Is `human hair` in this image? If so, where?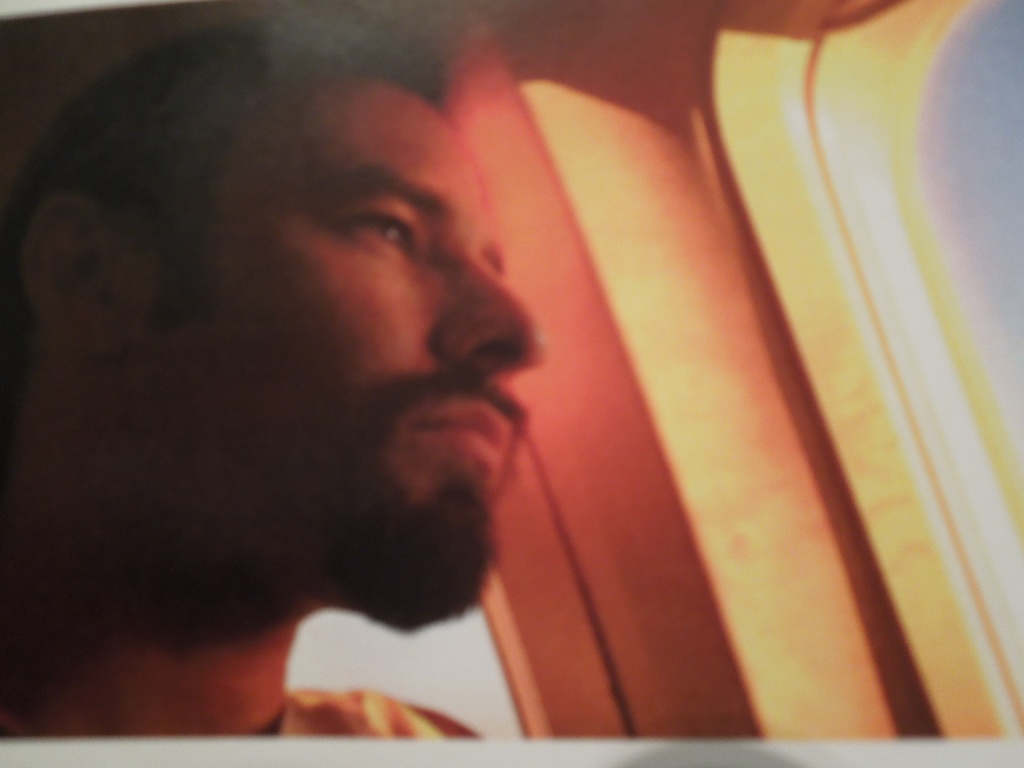
Yes, at box=[0, 0, 441, 316].
